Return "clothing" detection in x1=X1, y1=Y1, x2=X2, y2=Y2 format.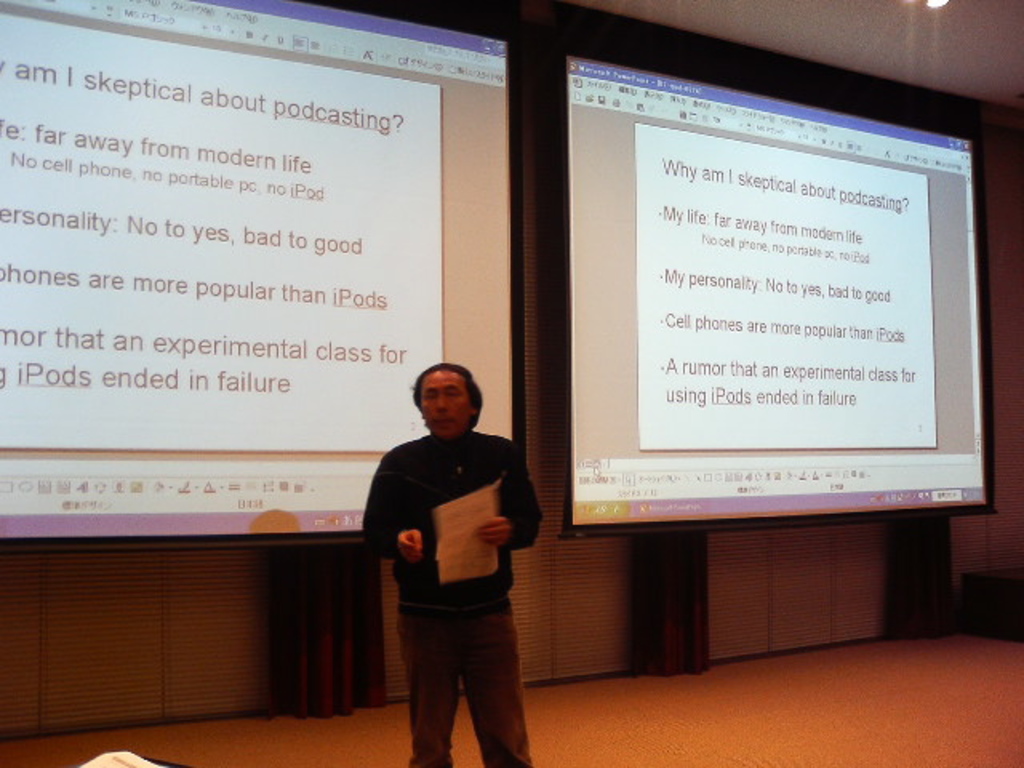
x1=366, y1=397, x2=534, y2=736.
